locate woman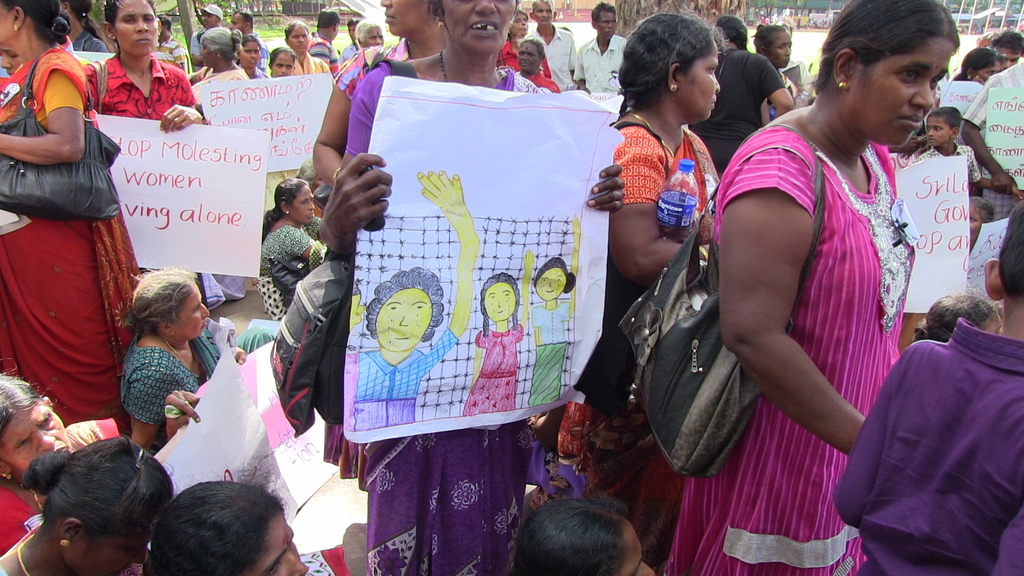
left=298, top=161, right=324, bottom=212
